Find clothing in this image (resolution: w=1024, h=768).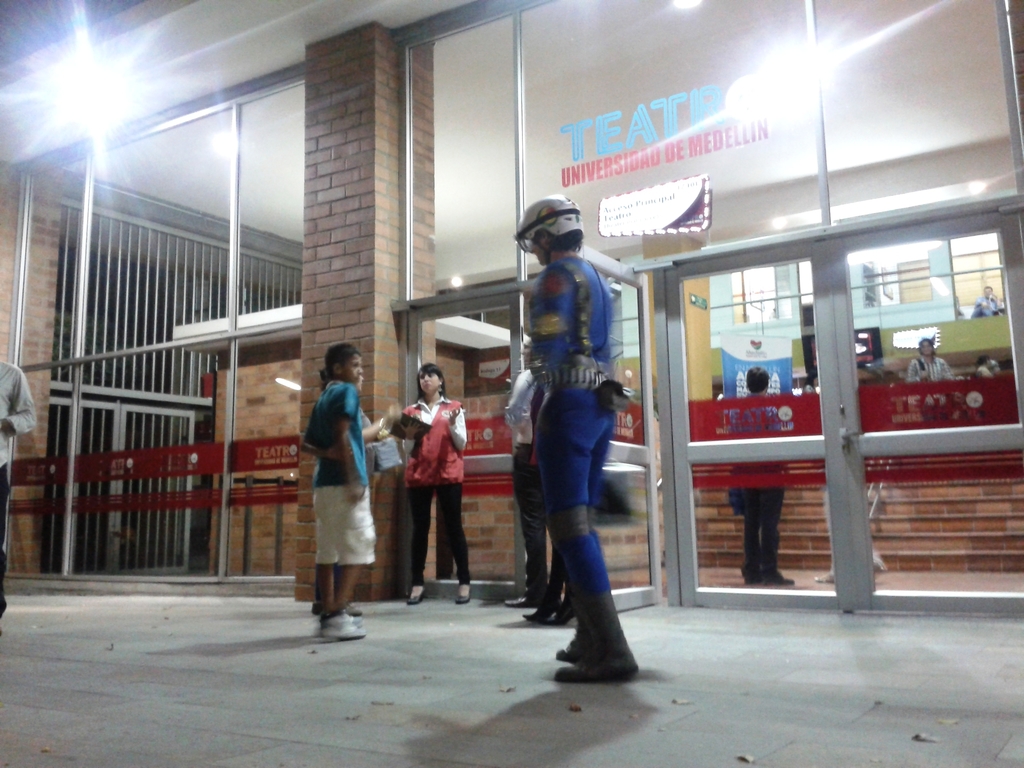
502:369:550:611.
